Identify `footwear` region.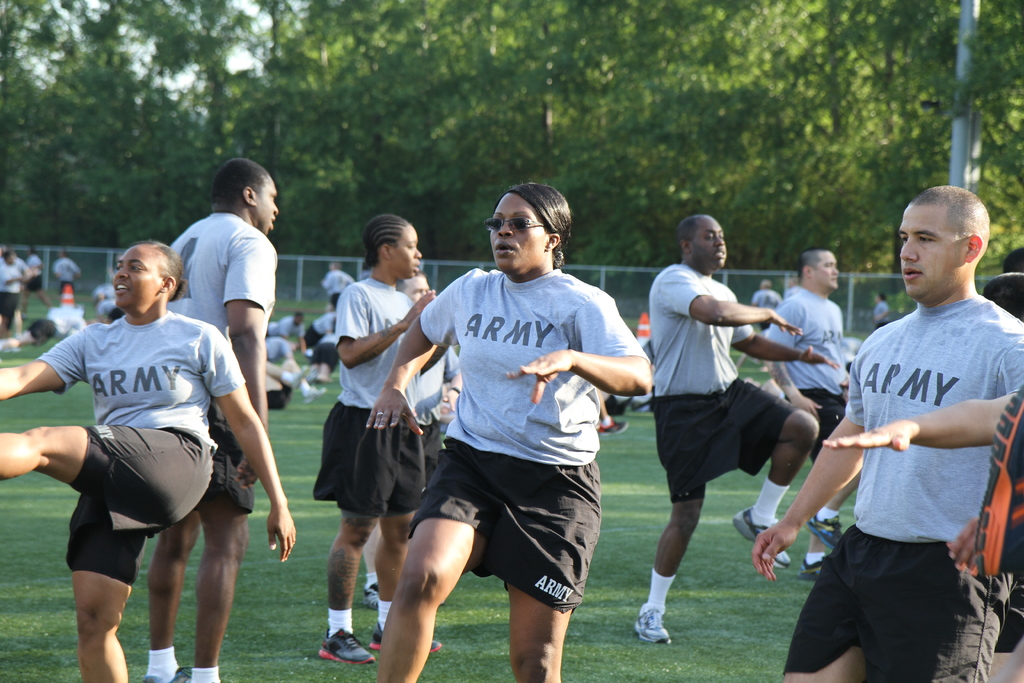
Region: pyautogui.locateOnScreen(797, 556, 821, 582).
